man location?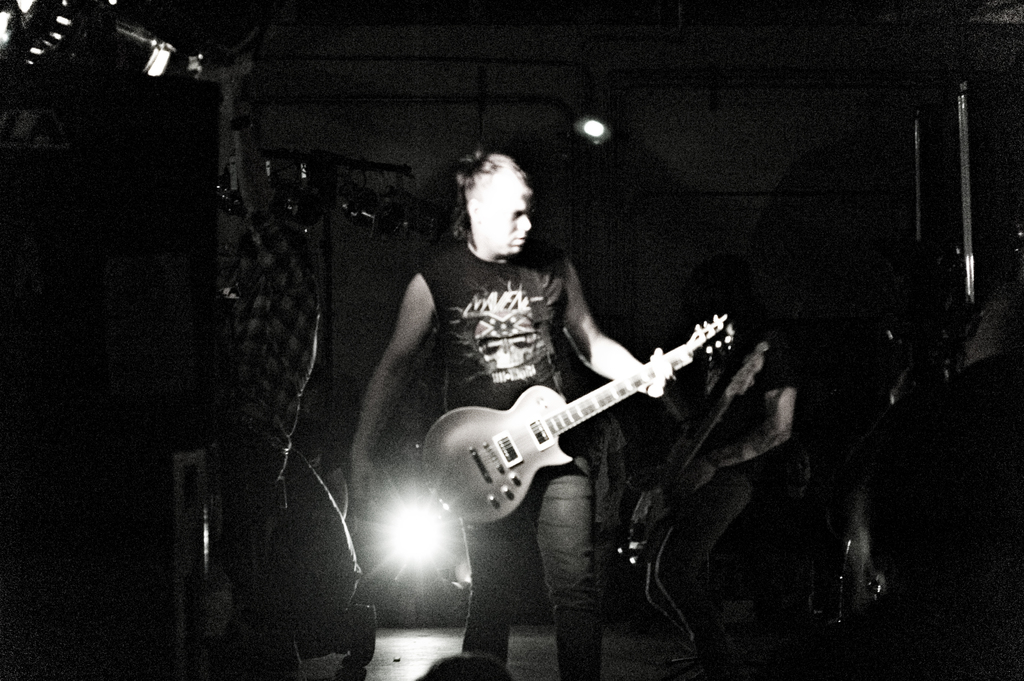
{"x1": 350, "y1": 135, "x2": 744, "y2": 610}
